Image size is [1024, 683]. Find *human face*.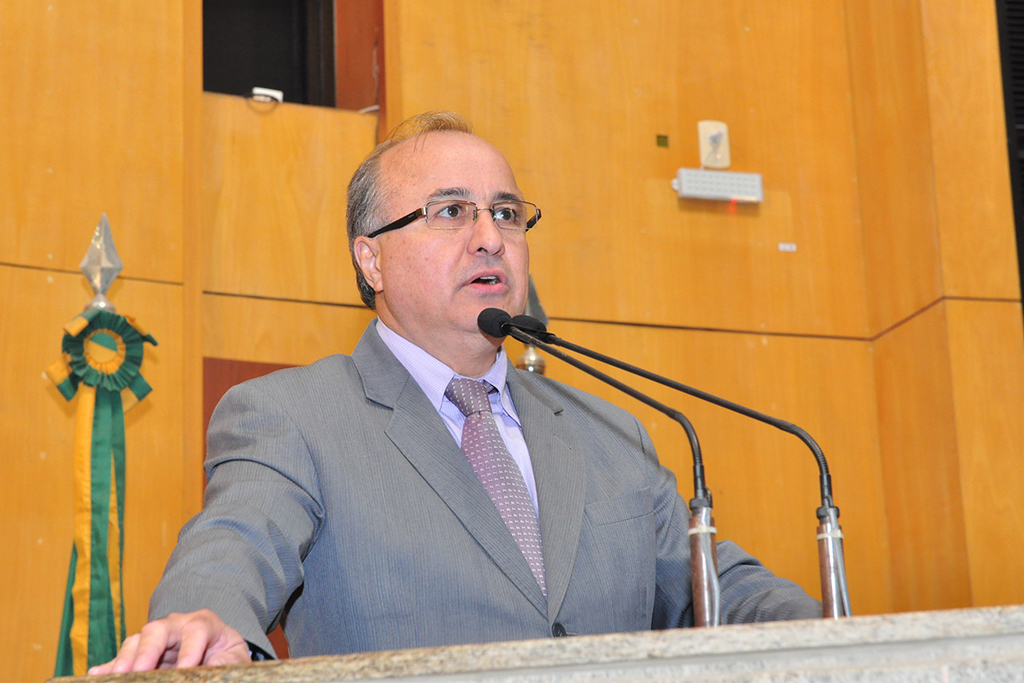
region(387, 131, 532, 335).
